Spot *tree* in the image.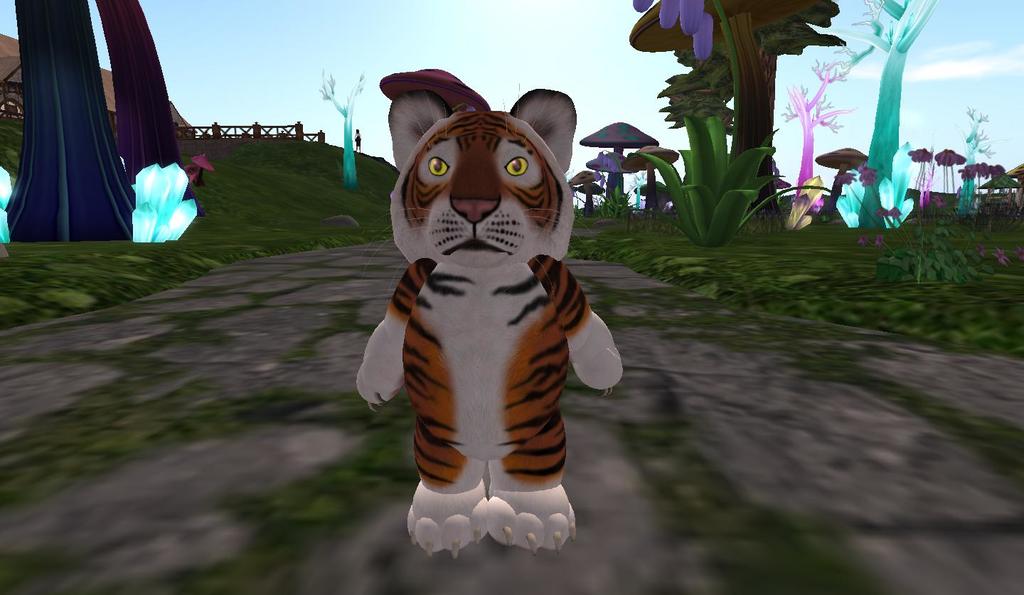
*tree* found at x1=10 y1=0 x2=159 y2=238.
